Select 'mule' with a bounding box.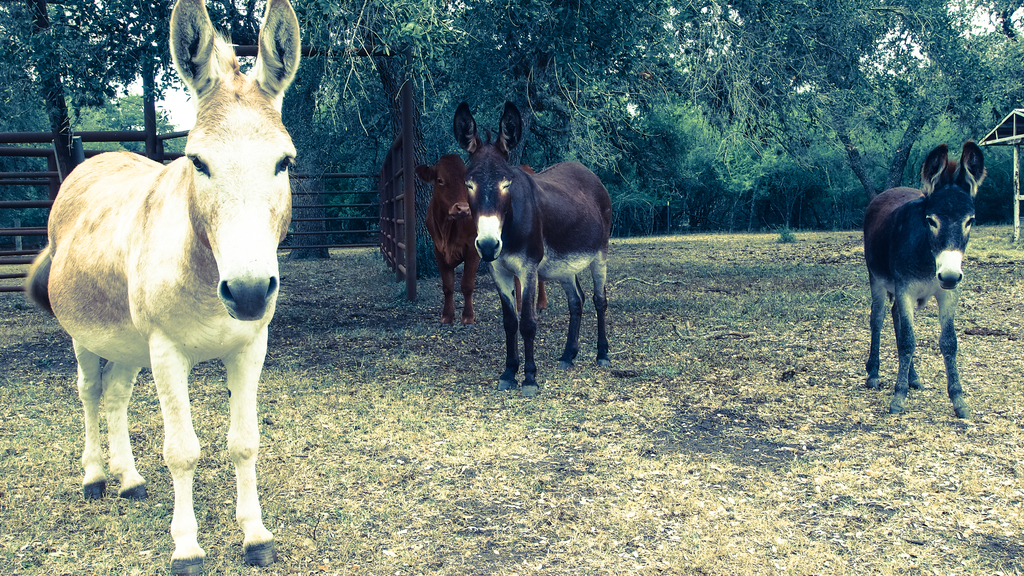
box=[864, 132, 984, 397].
